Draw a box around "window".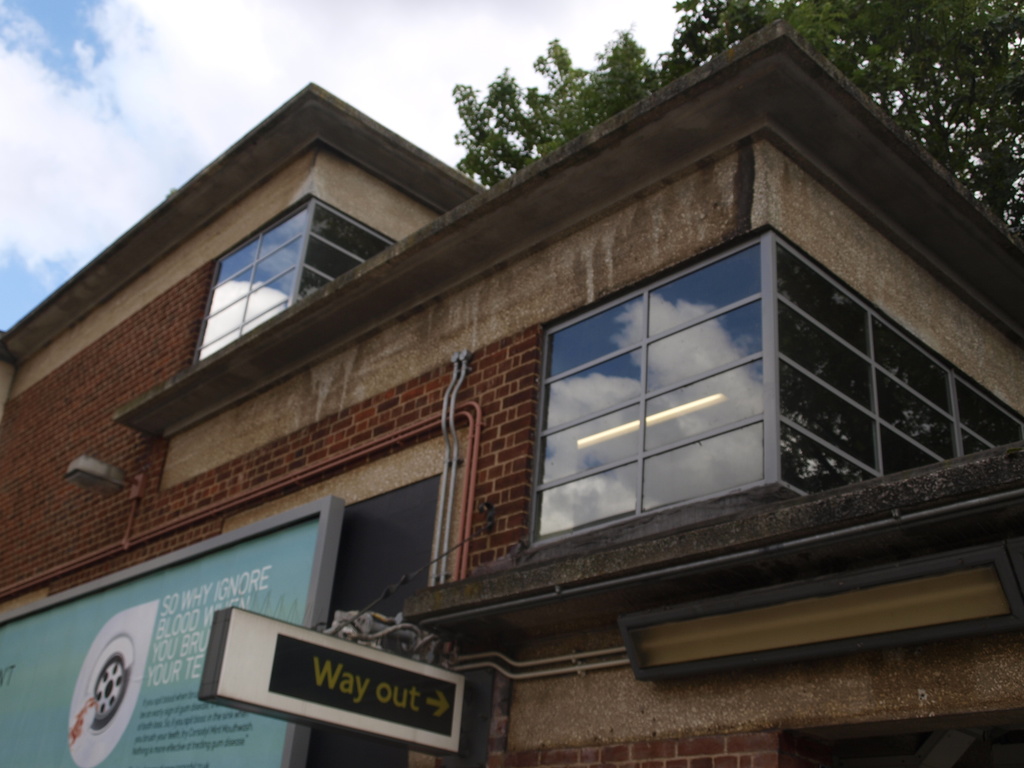
BBox(523, 230, 802, 546).
